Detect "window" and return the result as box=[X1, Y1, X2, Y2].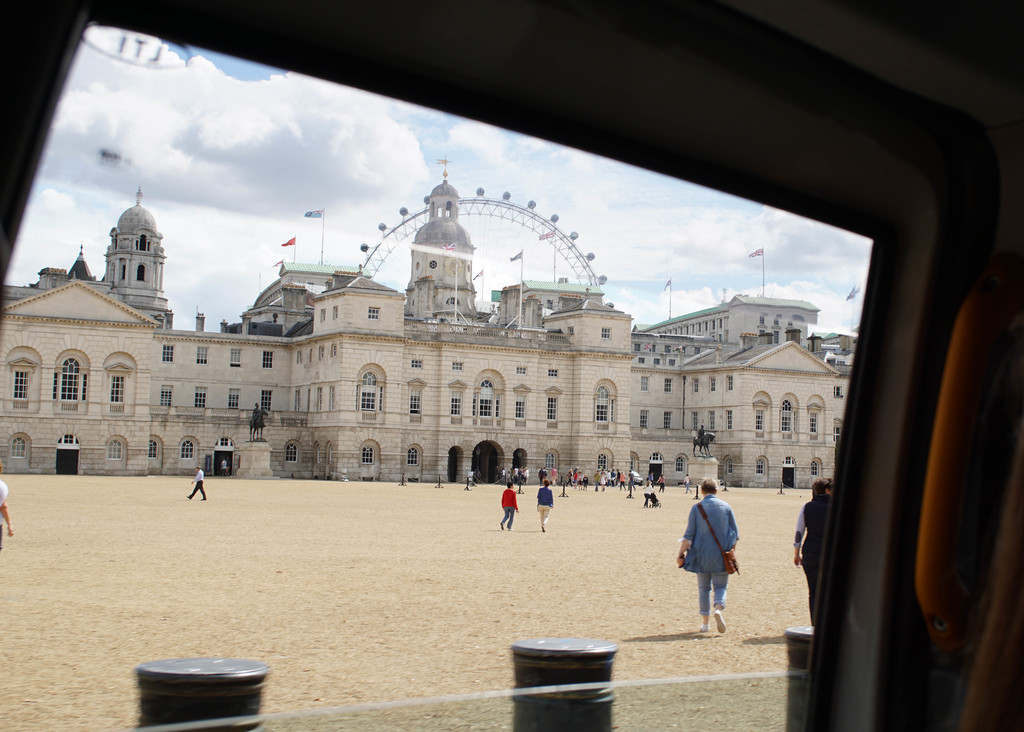
box=[496, 394, 501, 420].
